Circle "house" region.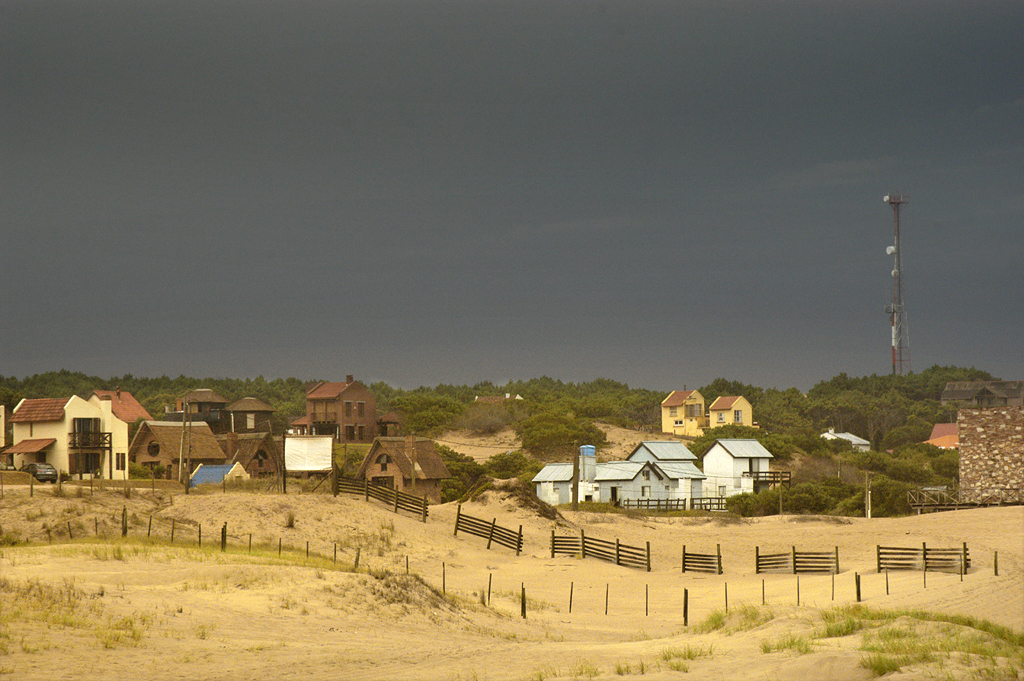
Region: rect(222, 386, 276, 439).
